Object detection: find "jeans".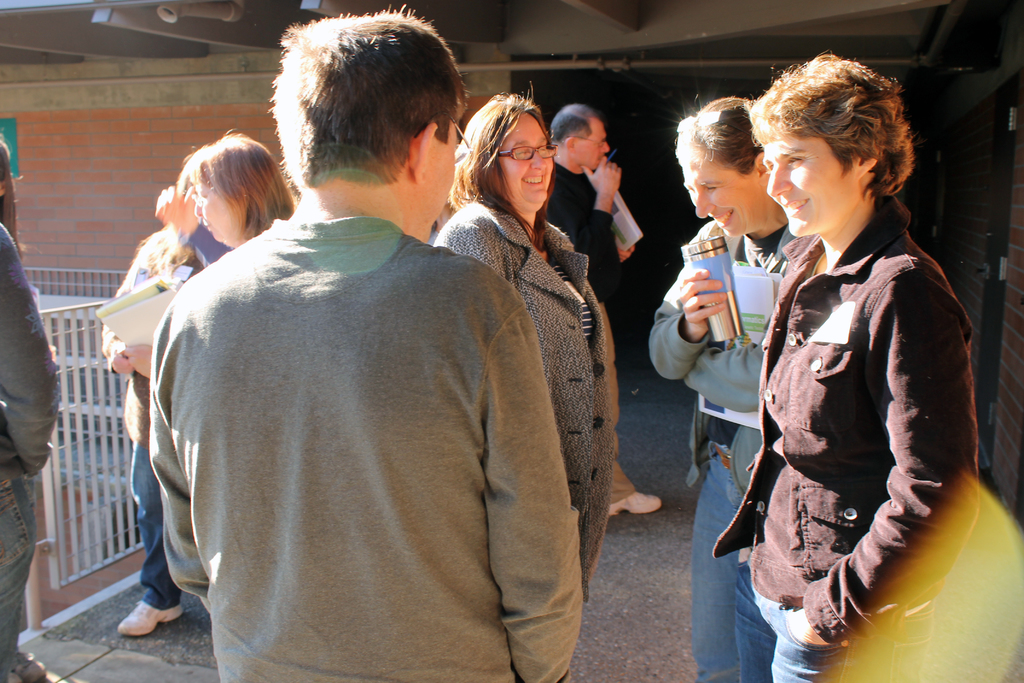
0,470,44,682.
